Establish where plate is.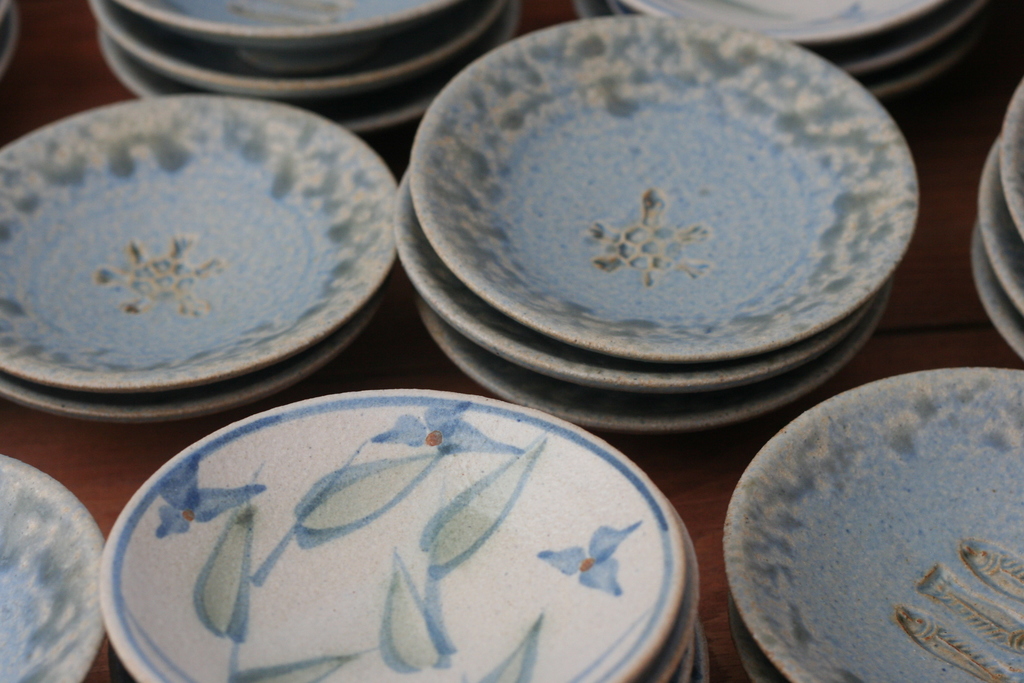
Established at [x1=396, y1=169, x2=878, y2=397].
